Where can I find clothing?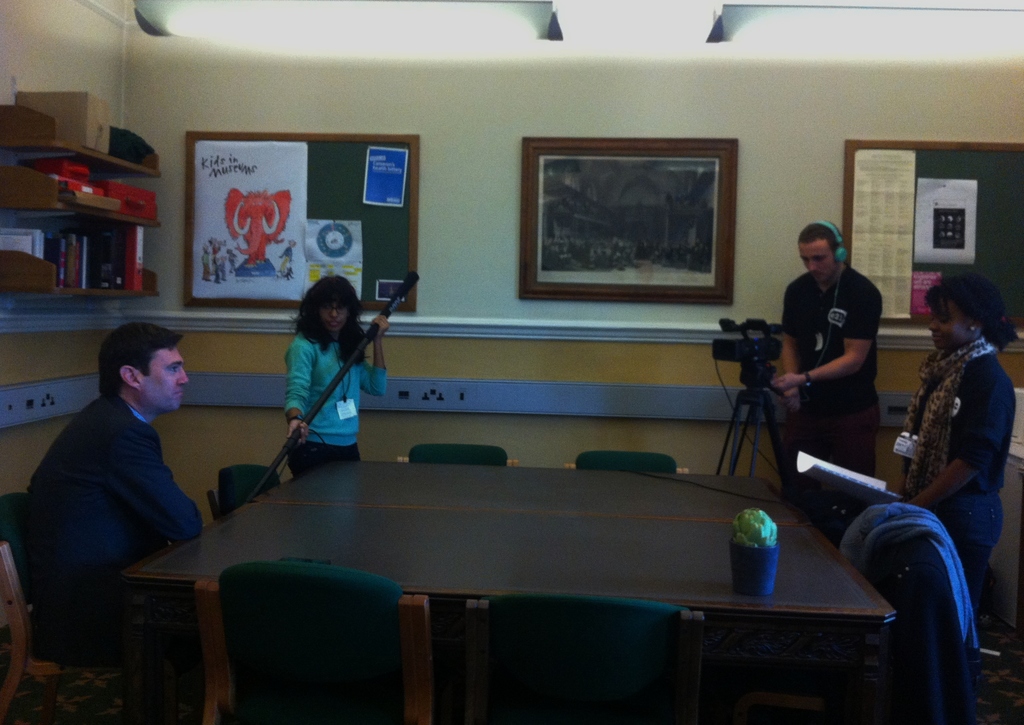
You can find it at left=779, top=258, right=885, bottom=522.
